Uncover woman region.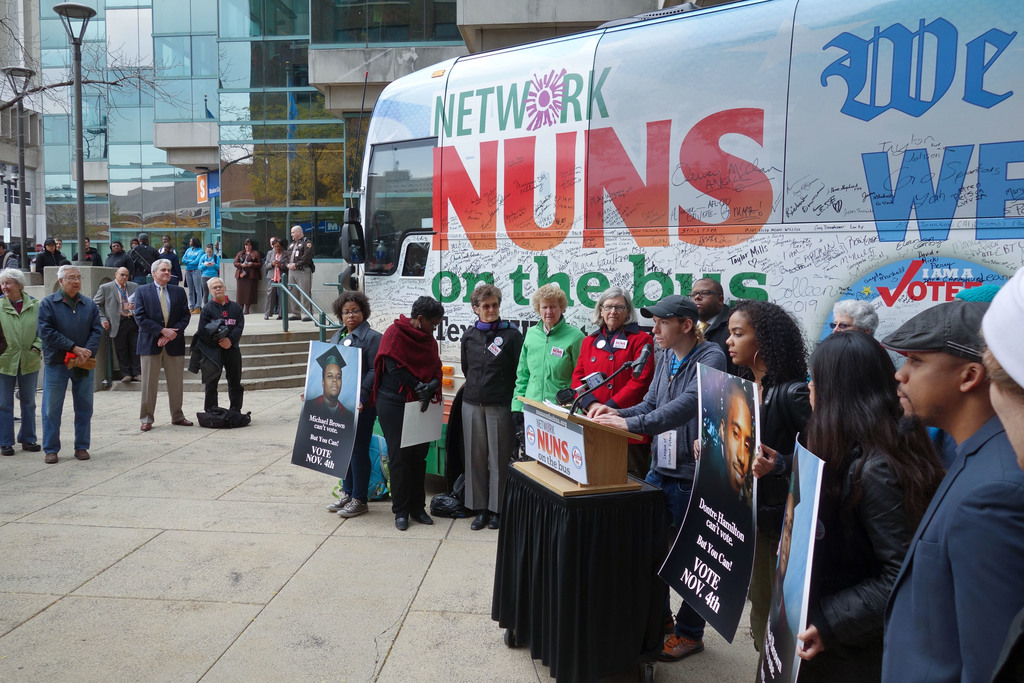
Uncovered: locate(201, 276, 247, 416).
